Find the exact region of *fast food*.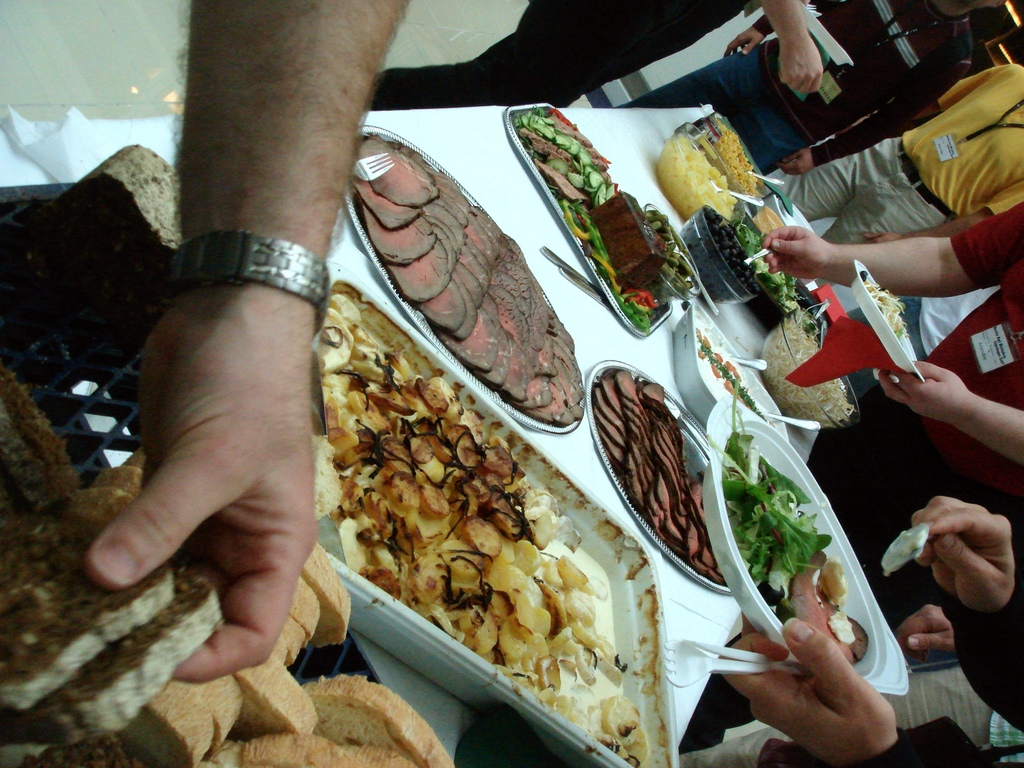
Exact region: <bbox>864, 276, 915, 356</bbox>.
